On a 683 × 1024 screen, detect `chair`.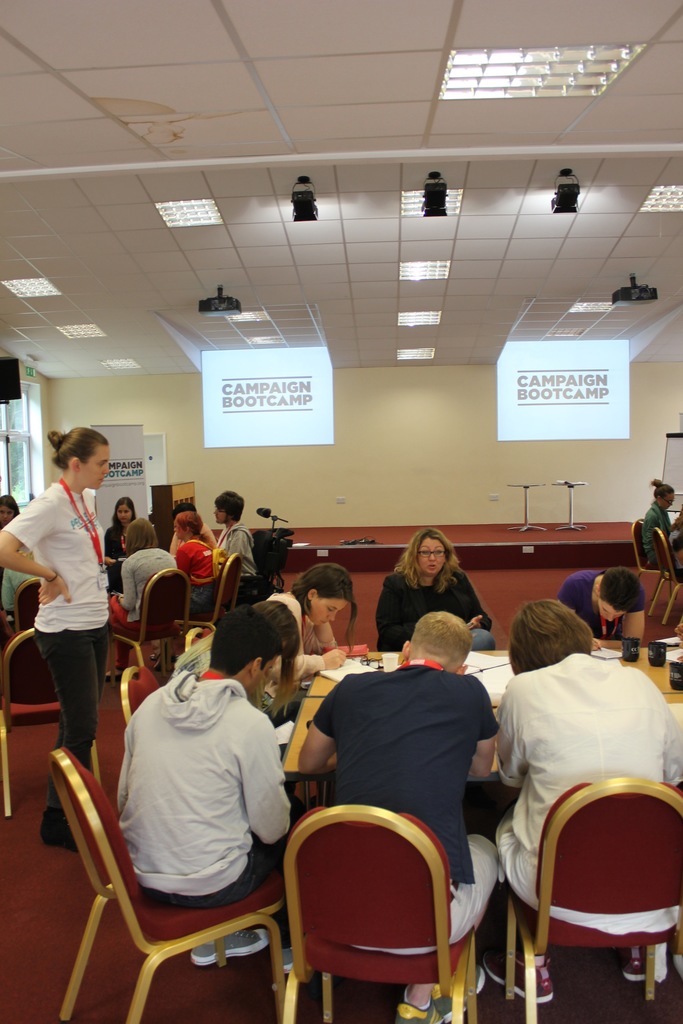
locate(192, 550, 246, 627).
